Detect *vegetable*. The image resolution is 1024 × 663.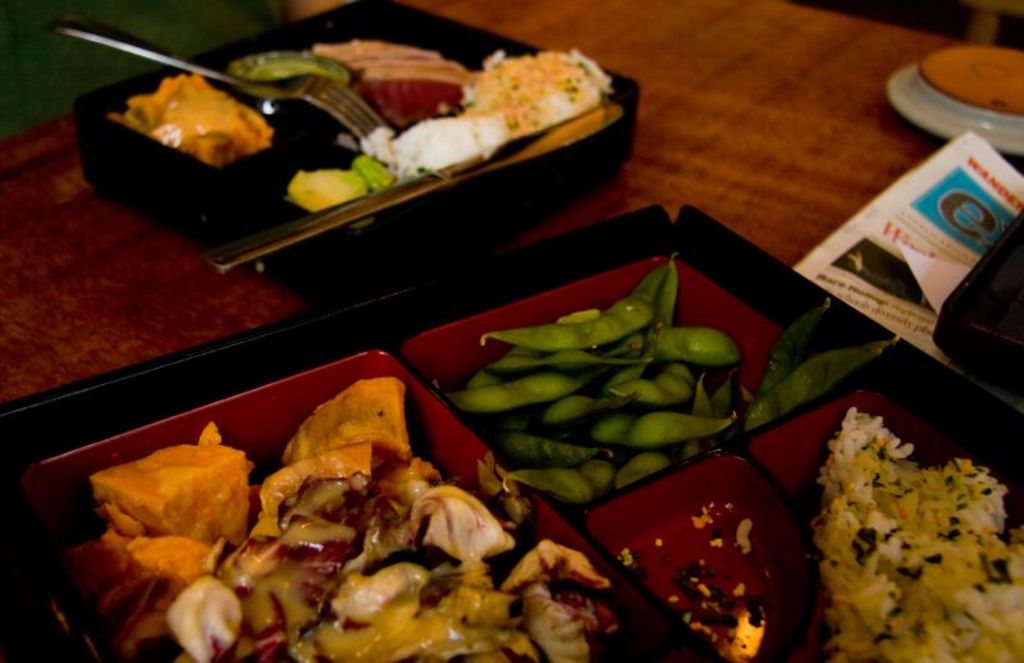
x1=347 y1=148 x2=394 y2=189.
